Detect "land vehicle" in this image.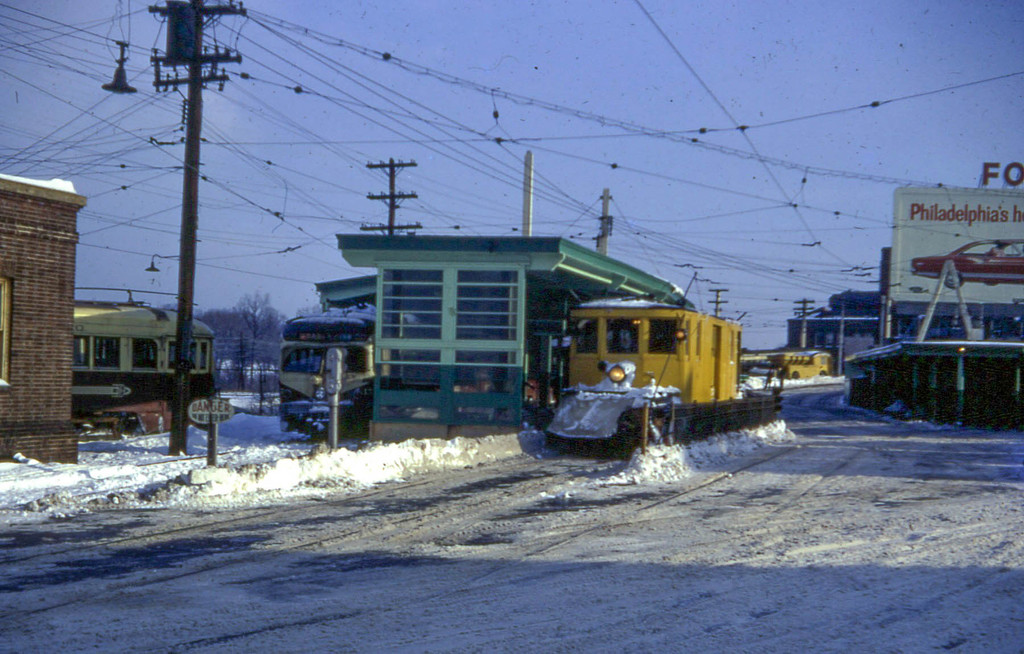
Detection: crop(280, 311, 376, 436).
